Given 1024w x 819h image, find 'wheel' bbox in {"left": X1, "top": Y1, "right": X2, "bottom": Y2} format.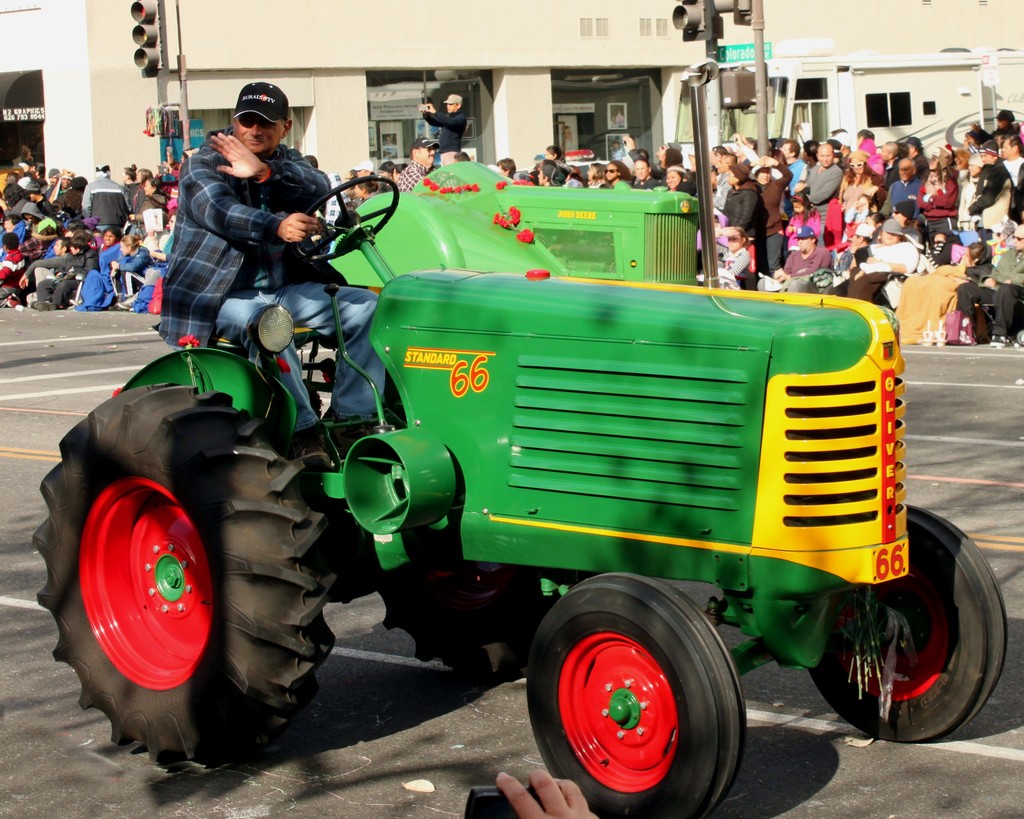
{"left": 31, "top": 383, "right": 334, "bottom": 777}.
